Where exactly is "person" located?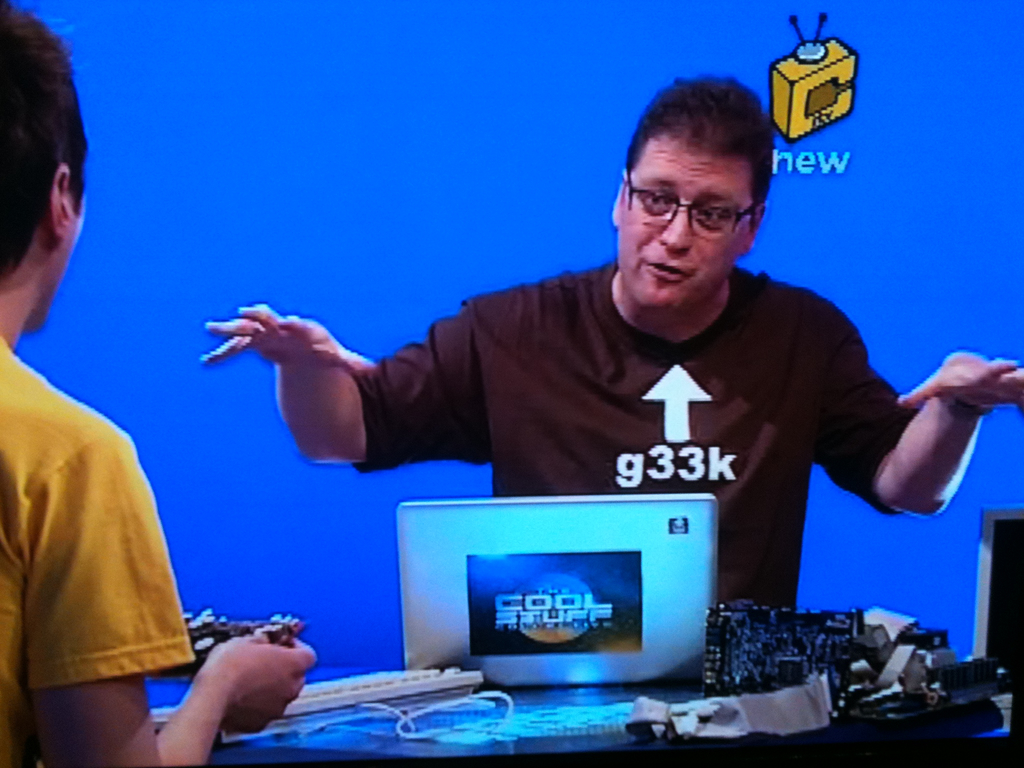
Its bounding box is (x1=198, y1=76, x2=1023, y2=610).
